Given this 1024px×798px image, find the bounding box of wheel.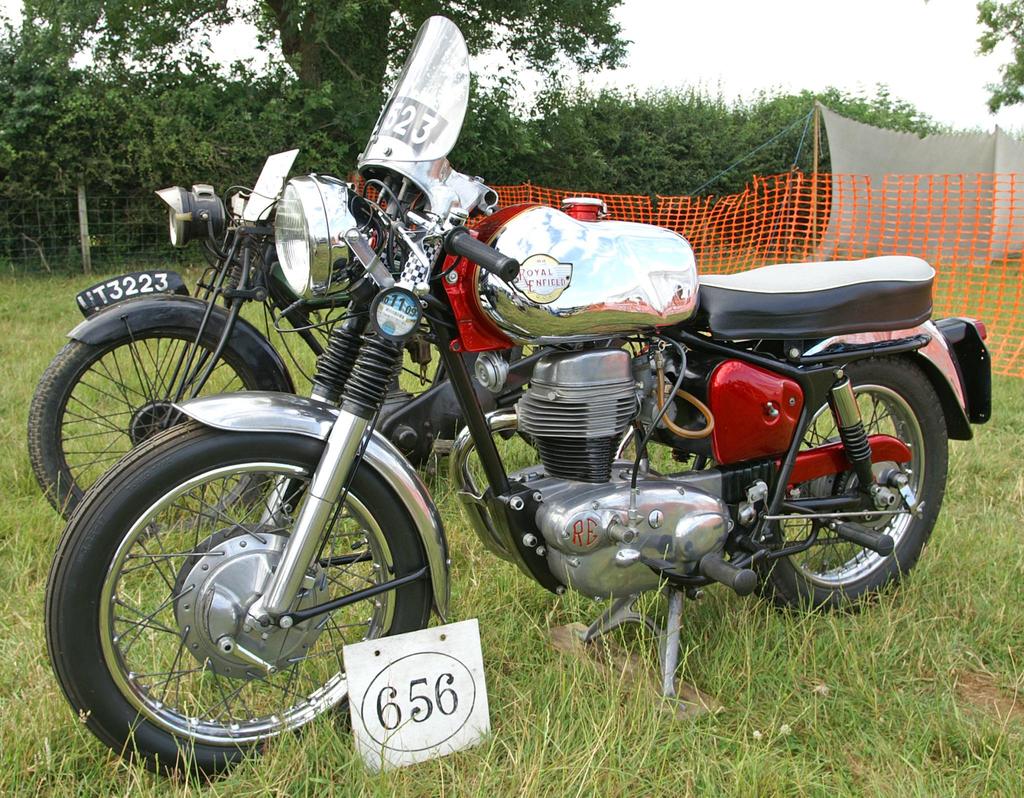
<region>23, 305, 273, 541</region>.
